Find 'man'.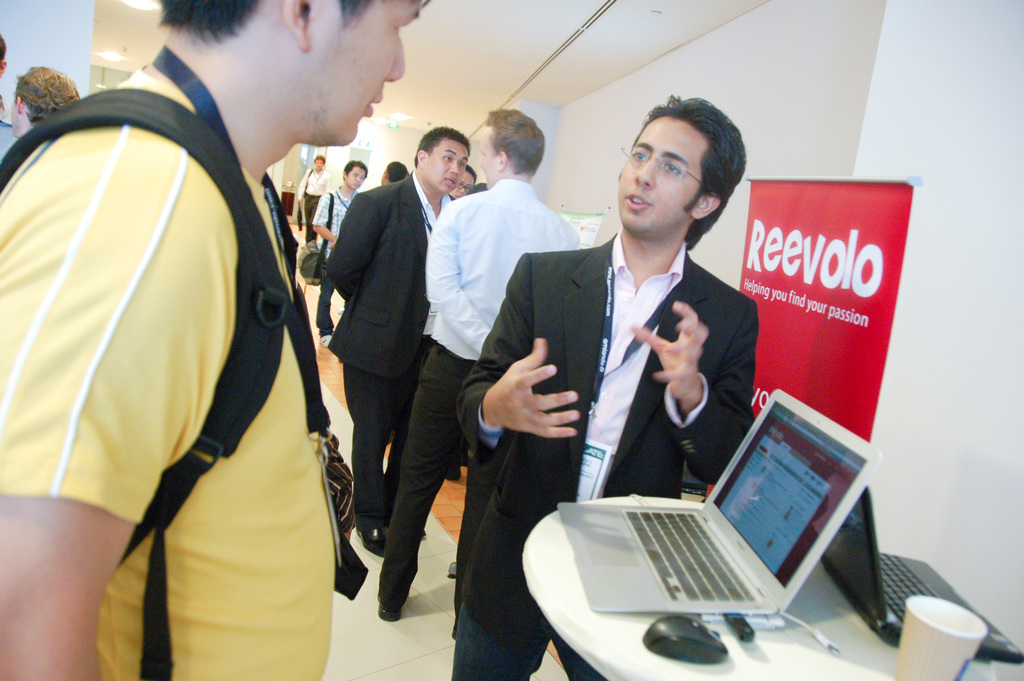
rect(449, 97, 753, 680).
